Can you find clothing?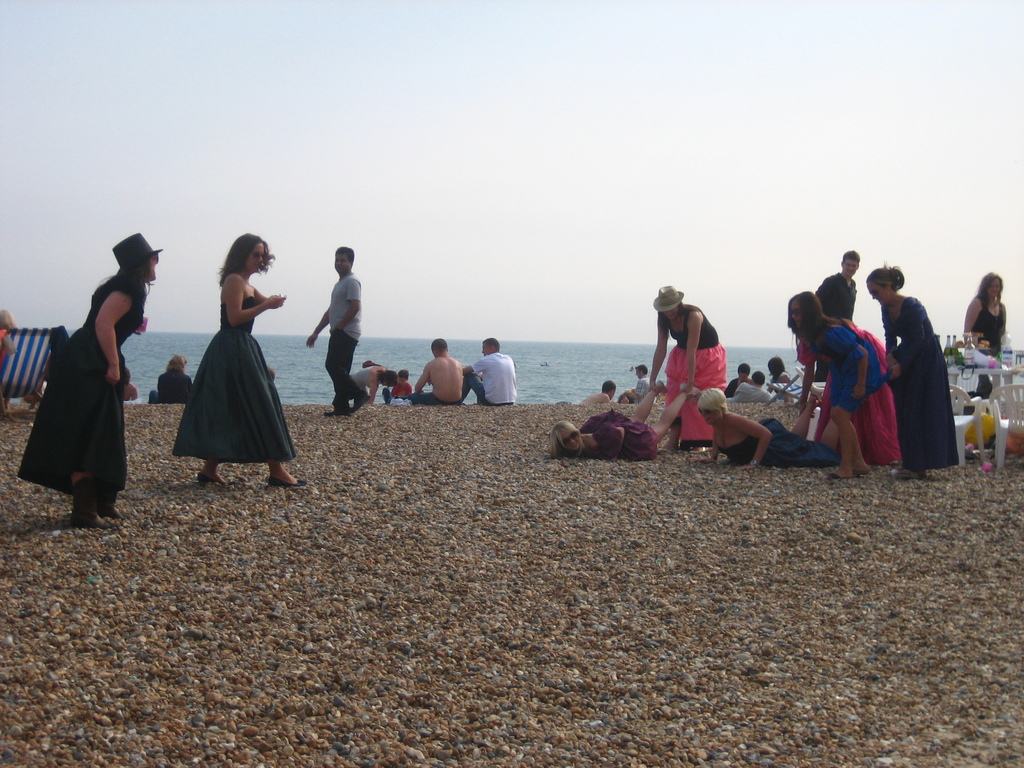
Yes, bounding box: locate(815, 269, 858, 322).
